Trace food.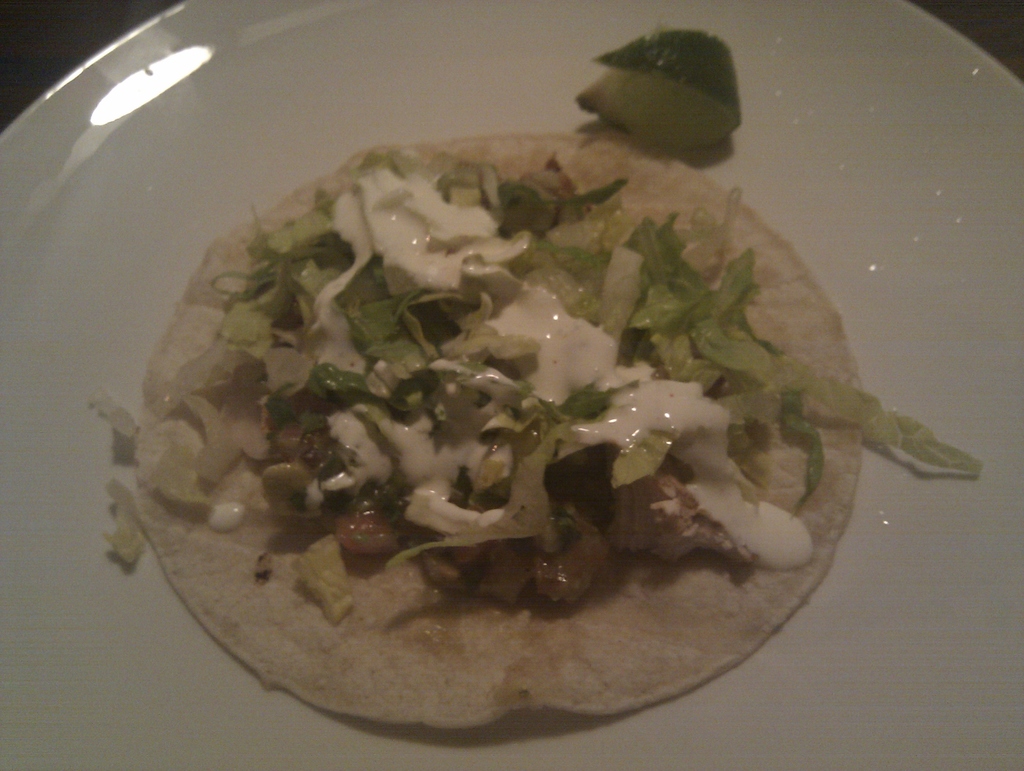
Traced to 108:475:148:574.
